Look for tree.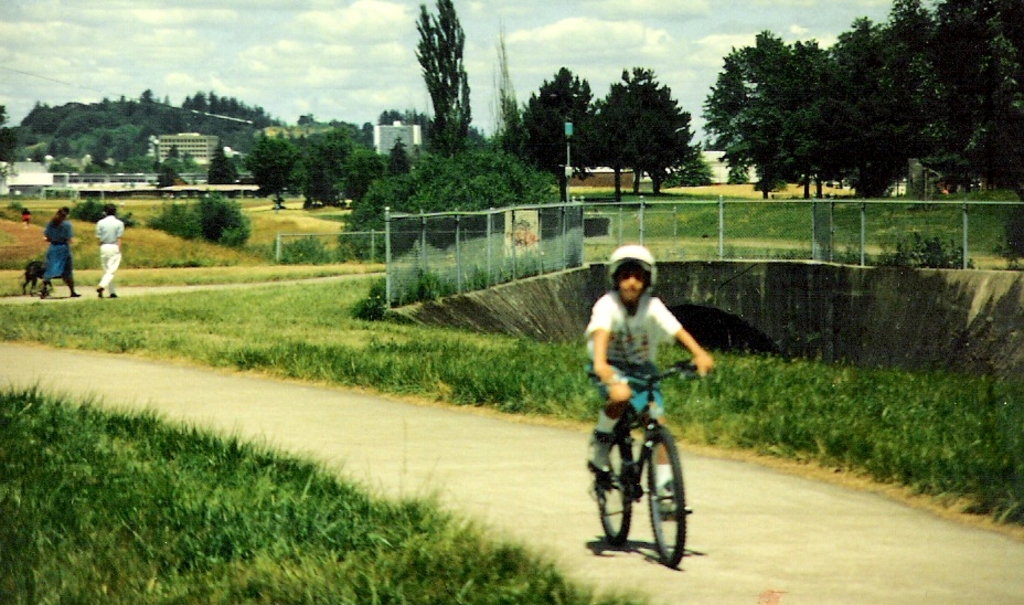
Found: x1=349 y1=151 x2=378 y2=200.
